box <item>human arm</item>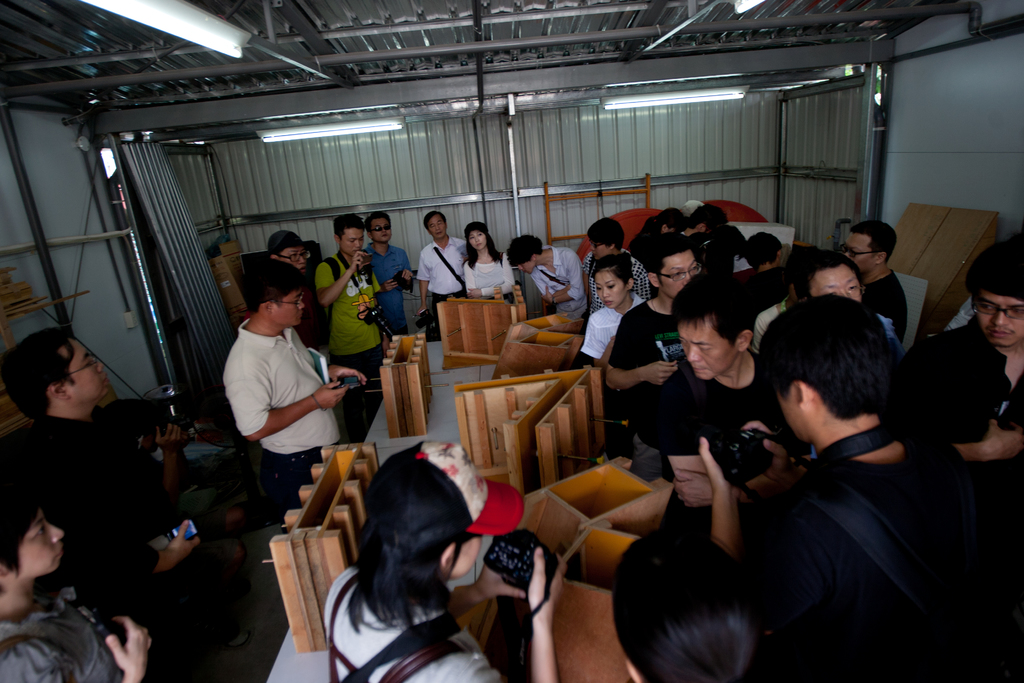
bbox=(657, 404, 703, 482)
